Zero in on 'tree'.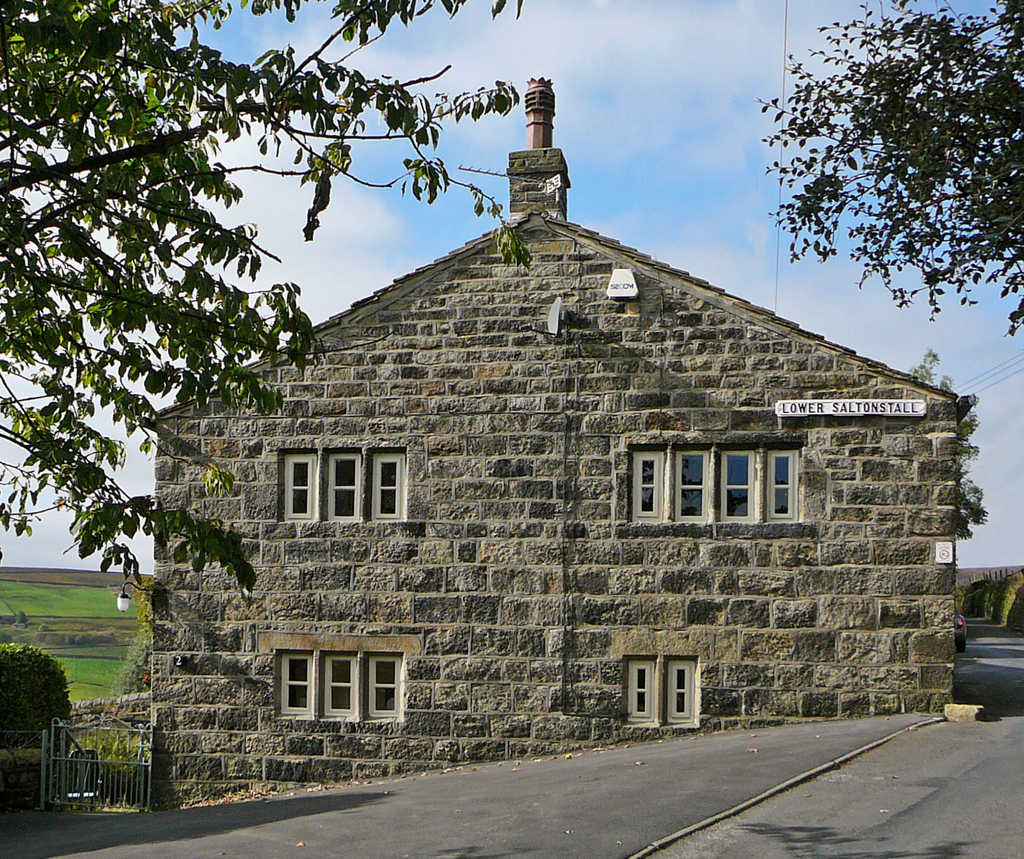
Zeroed in: (0, 0, 571, 595).
